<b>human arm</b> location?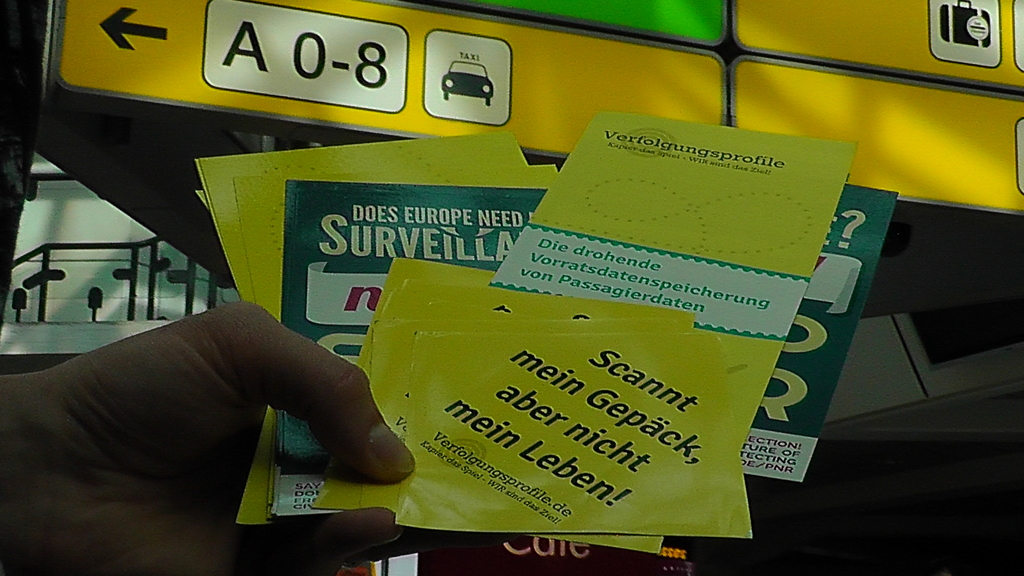
(0,293,417,574)
